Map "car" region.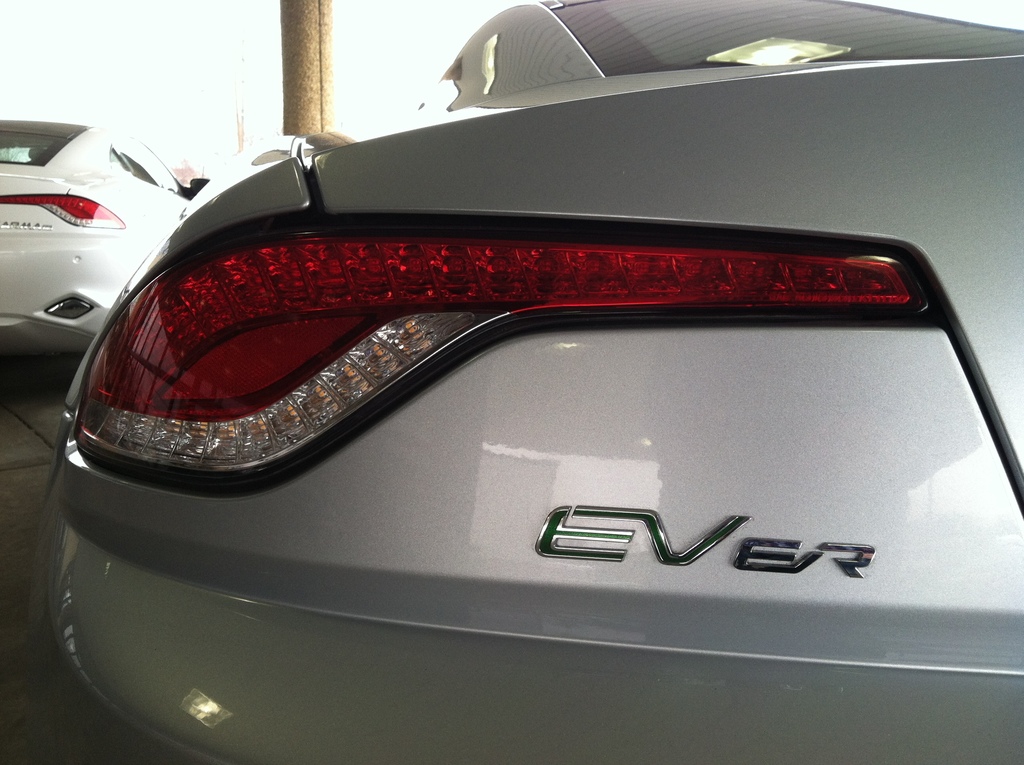
Mapped to [34,0,1023,764].
